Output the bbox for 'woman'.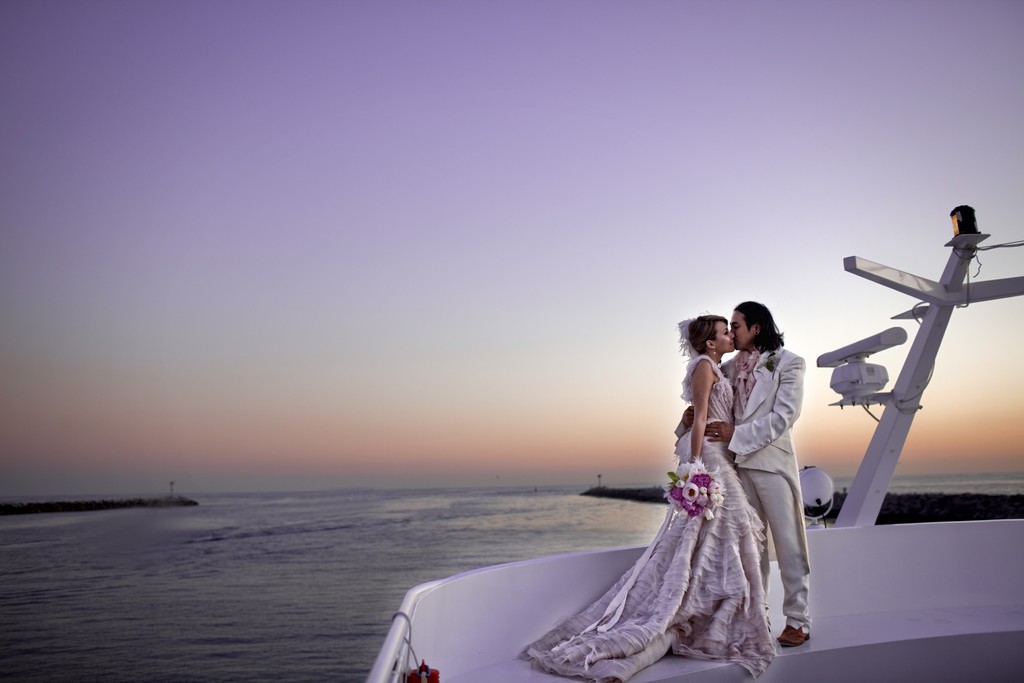
585, 304, 814, 668.
